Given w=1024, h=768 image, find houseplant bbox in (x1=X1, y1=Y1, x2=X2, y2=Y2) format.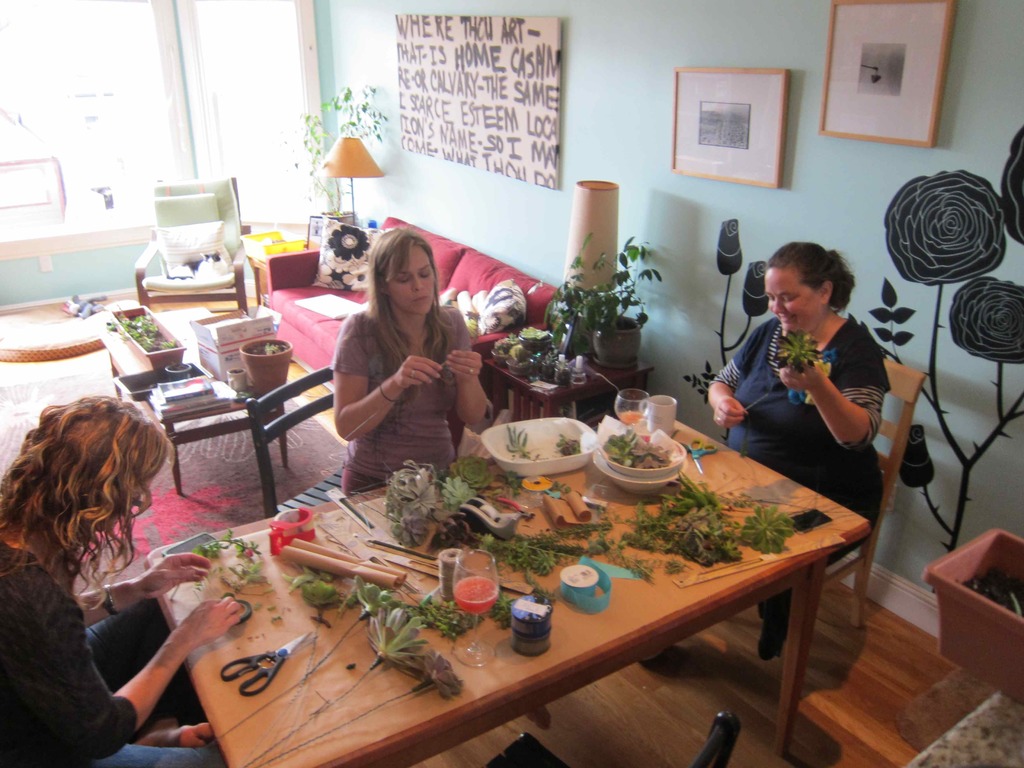
(x1=924, y1=528, x2=1023, y2=712).
